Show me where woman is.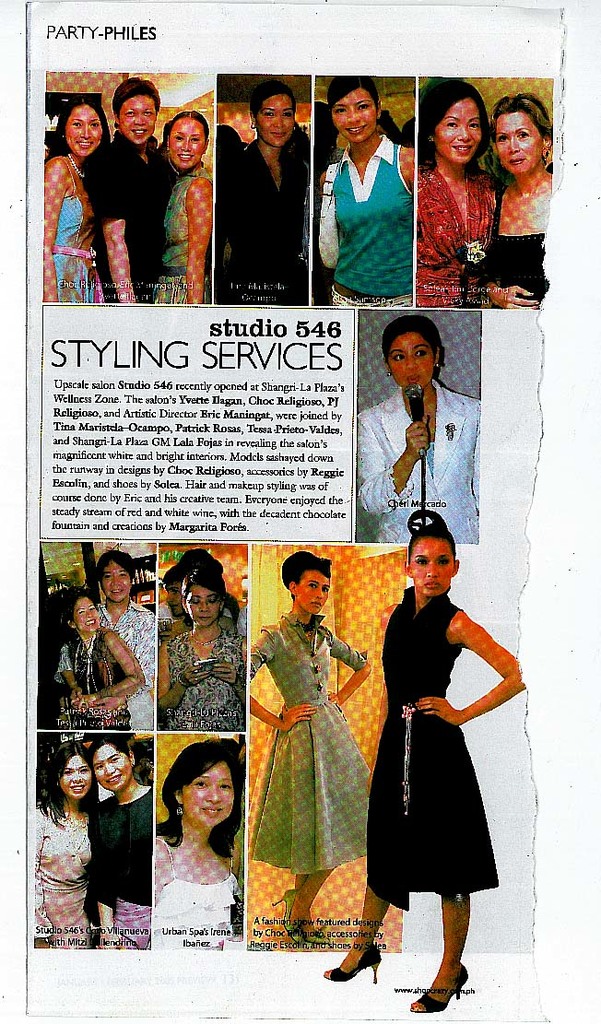
woman is at (left=320, top=75, right=418, bottom=306).
